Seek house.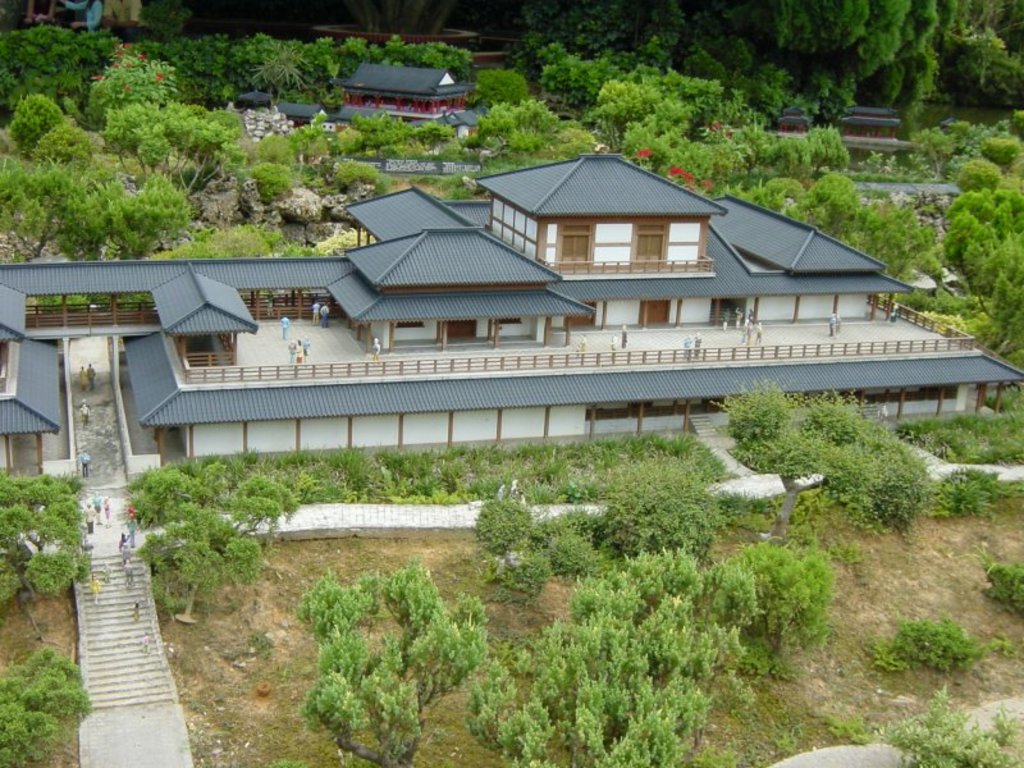
{"x1": 328, "y1": 192, "x2": 573, "y2": 356}.
